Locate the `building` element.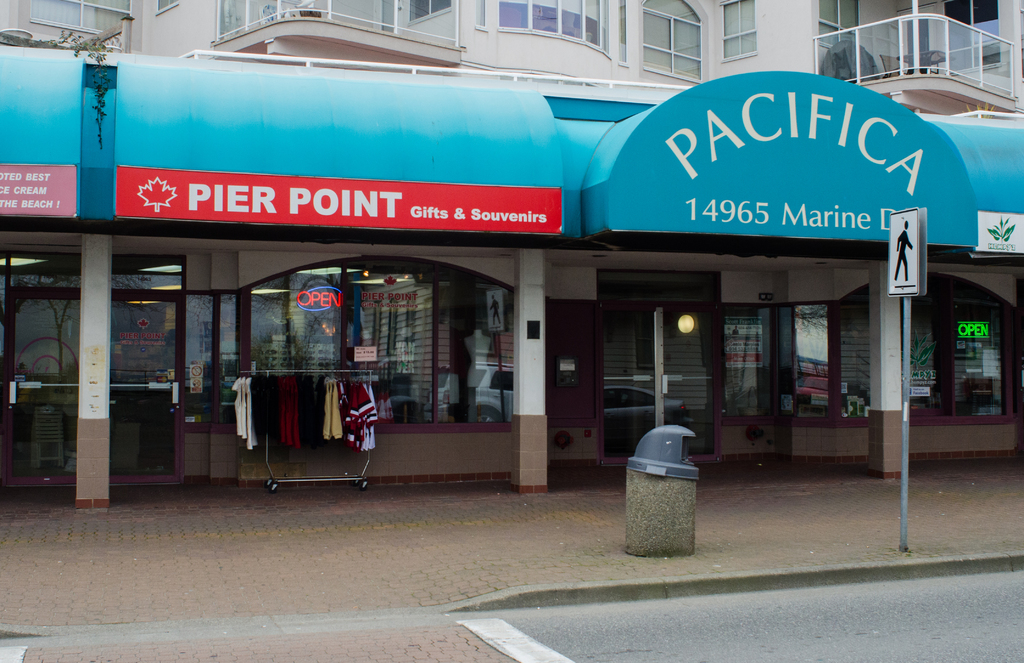
Element bbox: locate(0, 0, 1023, 516).
